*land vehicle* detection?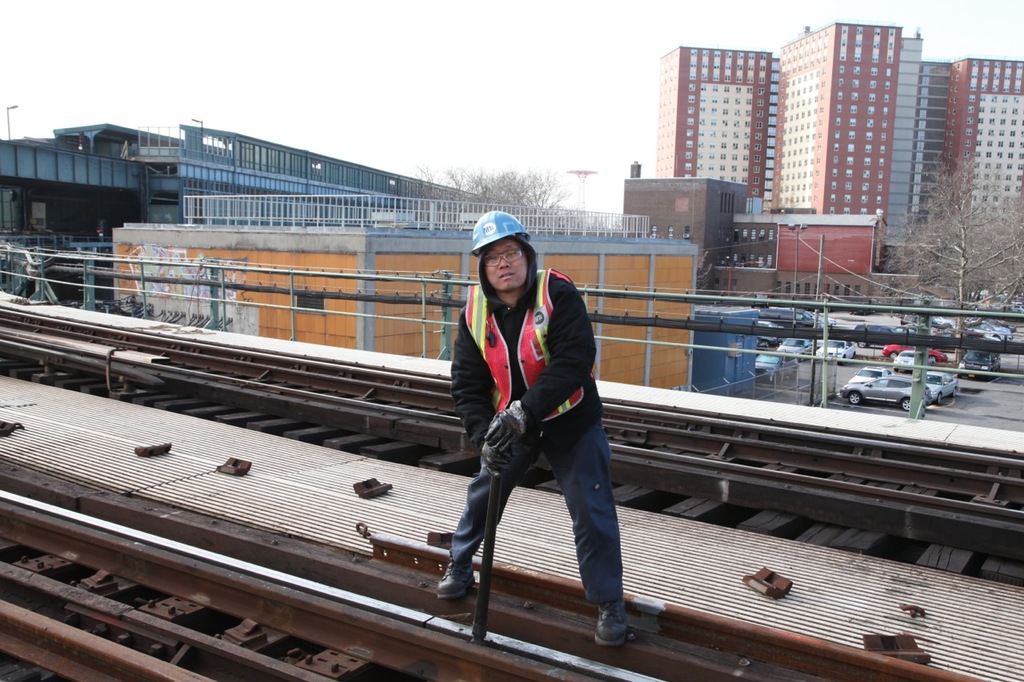
[757, 305, 815, 329]
